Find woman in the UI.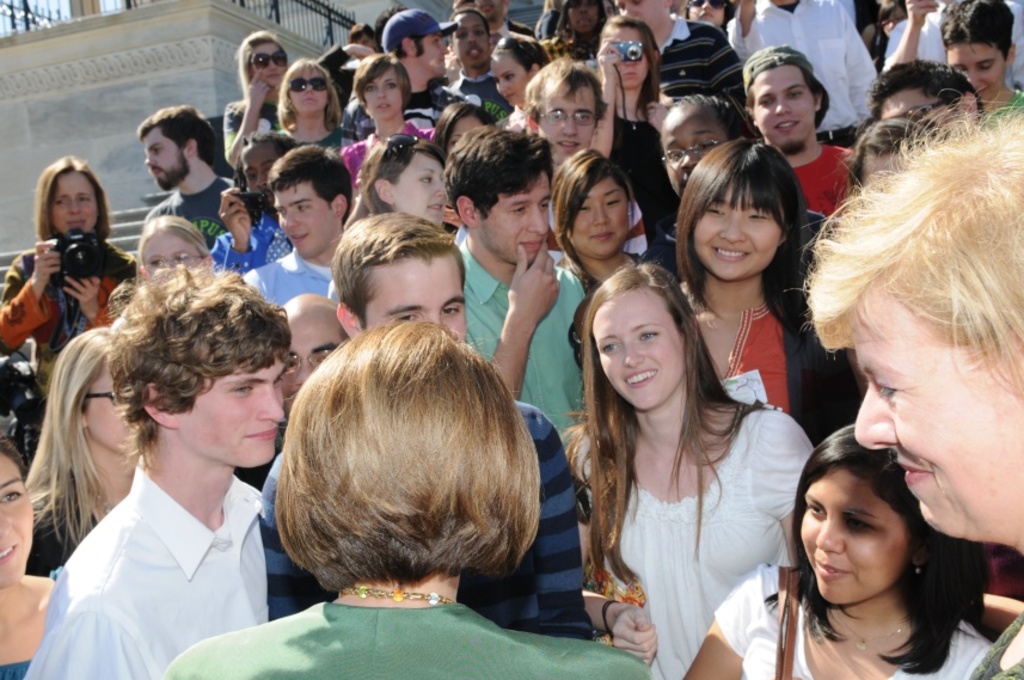
UI element at (670, 135, 878, 447).
